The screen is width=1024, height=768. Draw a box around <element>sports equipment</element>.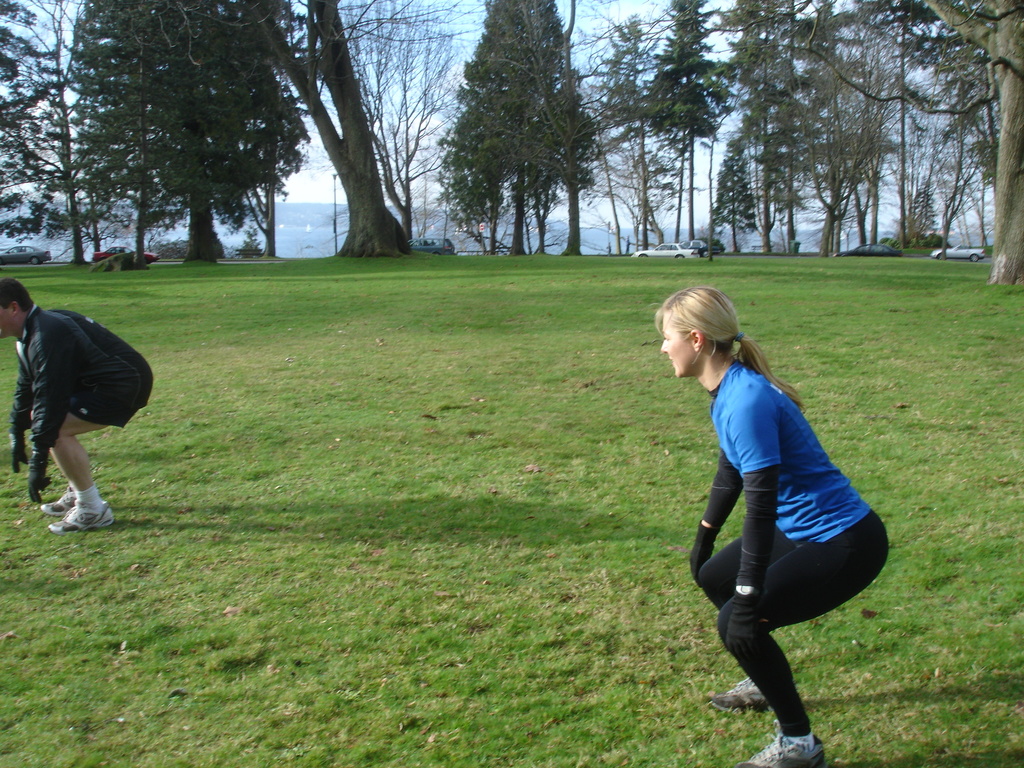
[x1=734, y1=732, x2=827, y2=767].
